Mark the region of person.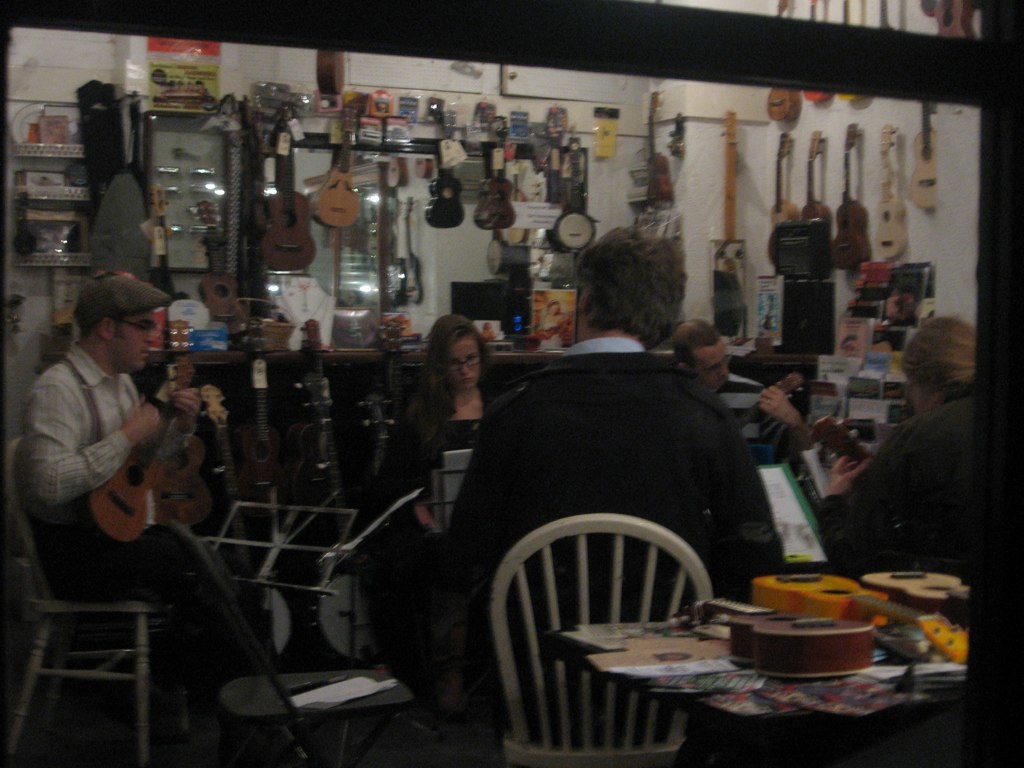
Region: region(661, 318, 812, 613).
